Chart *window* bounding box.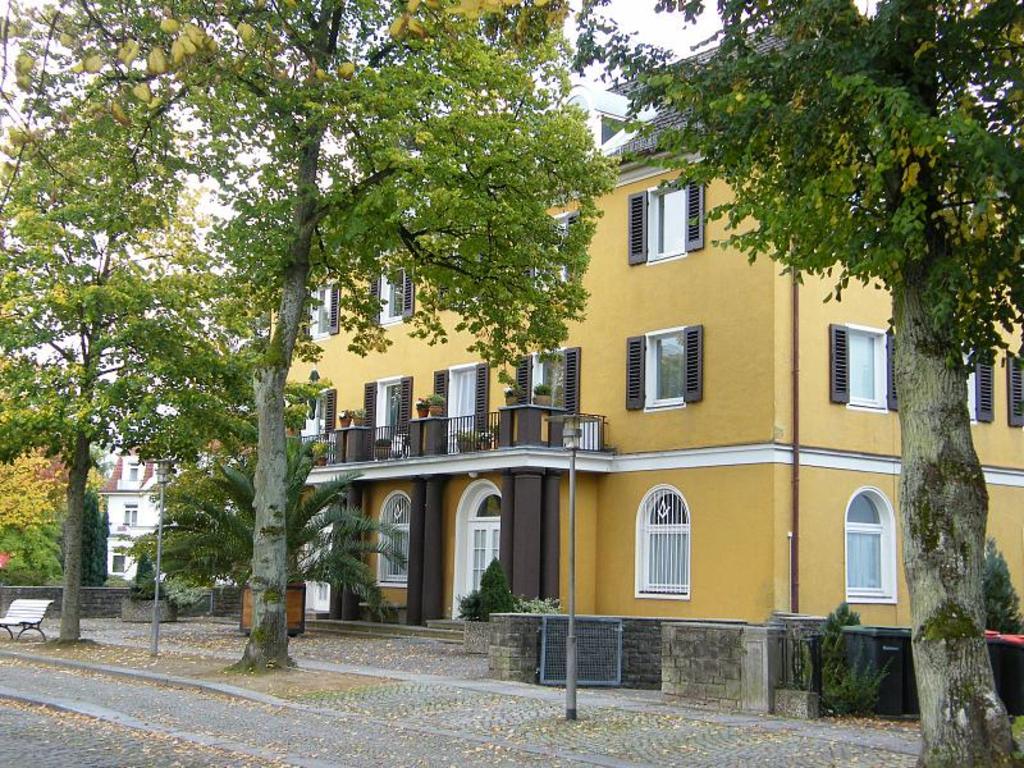
Charted: (x1=627, y1=174, x2=705, y2=268).
